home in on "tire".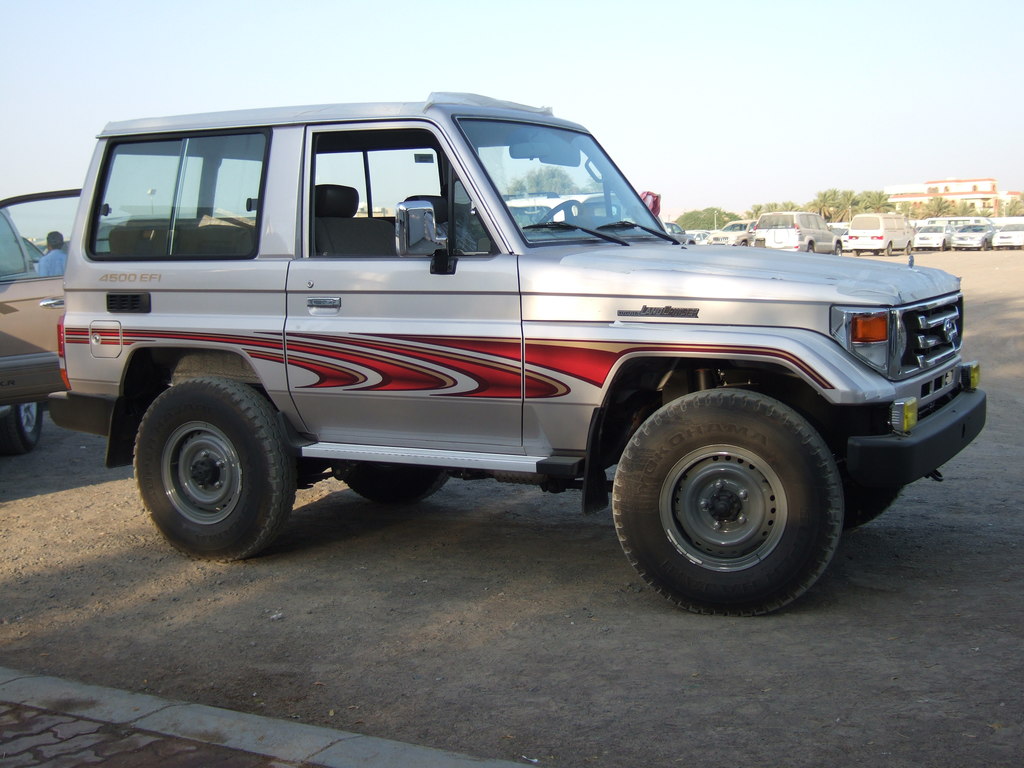
Homed in at pyautogui.locateOnScreen(883, 244, 893, 257).
